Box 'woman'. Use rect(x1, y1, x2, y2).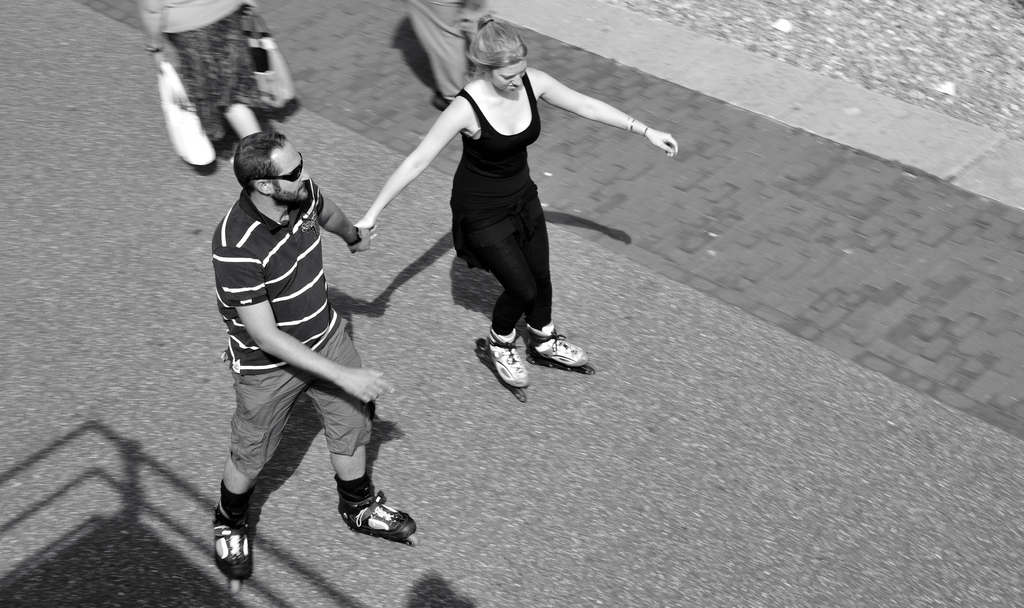
rect(136, 1, 282, 161).
